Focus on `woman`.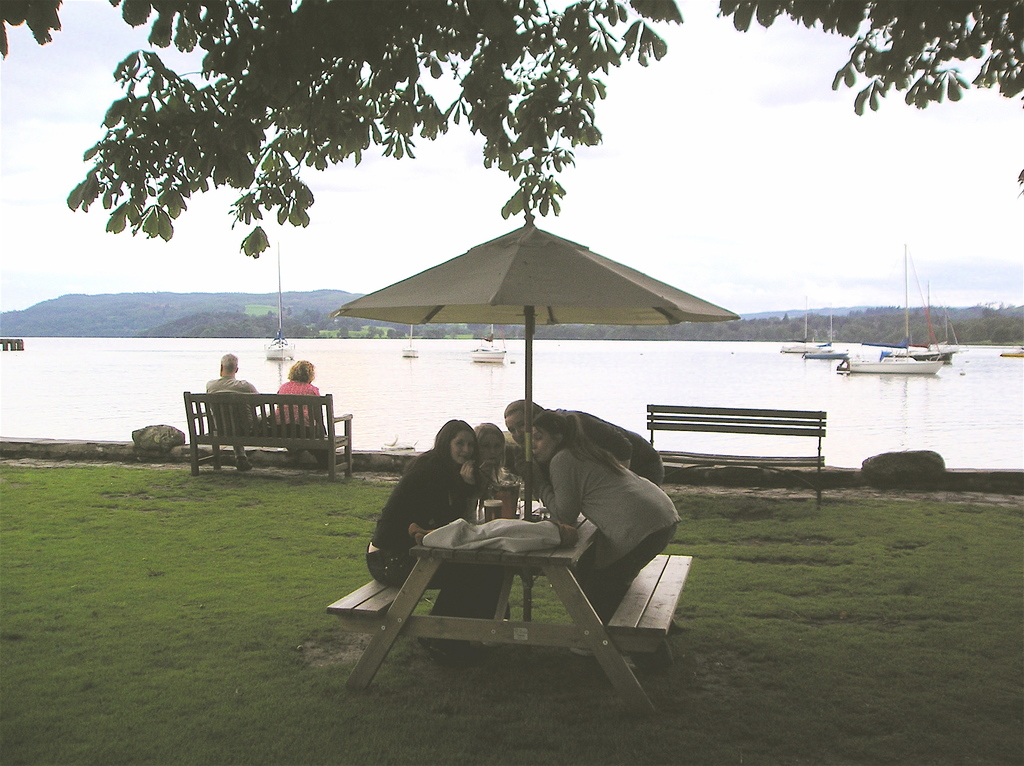
Focused at 460:421:510:495.
